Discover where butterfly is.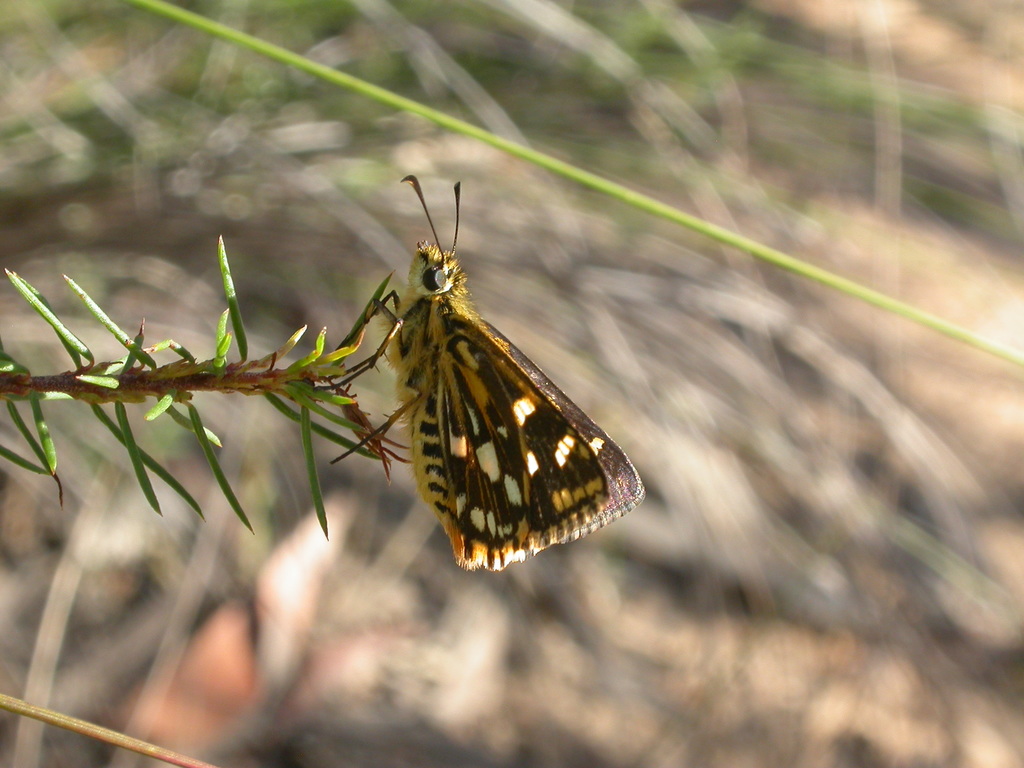
Discovered at rect(310, 152, 650, 595).
